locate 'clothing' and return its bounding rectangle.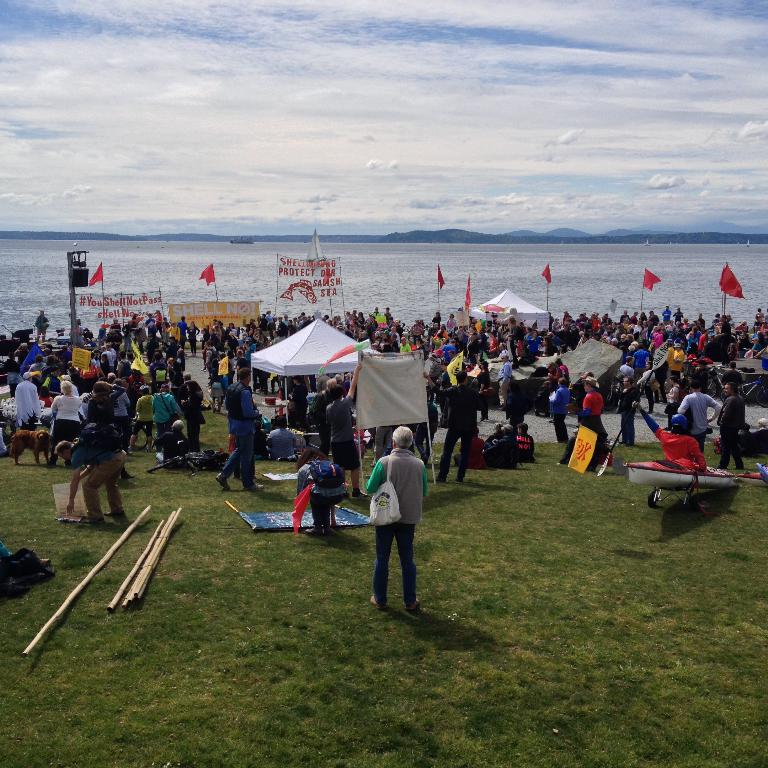
rect(293, 451, 348, 527).
